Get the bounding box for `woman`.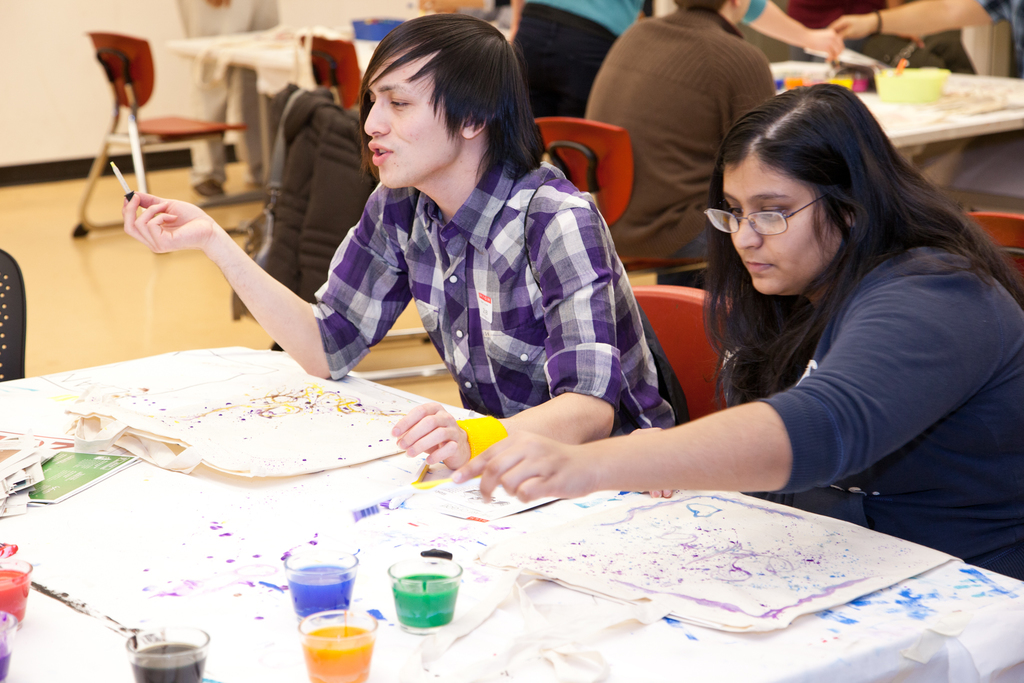
pyautogui.locateOnScreen(446, 78, 1023, 579).
